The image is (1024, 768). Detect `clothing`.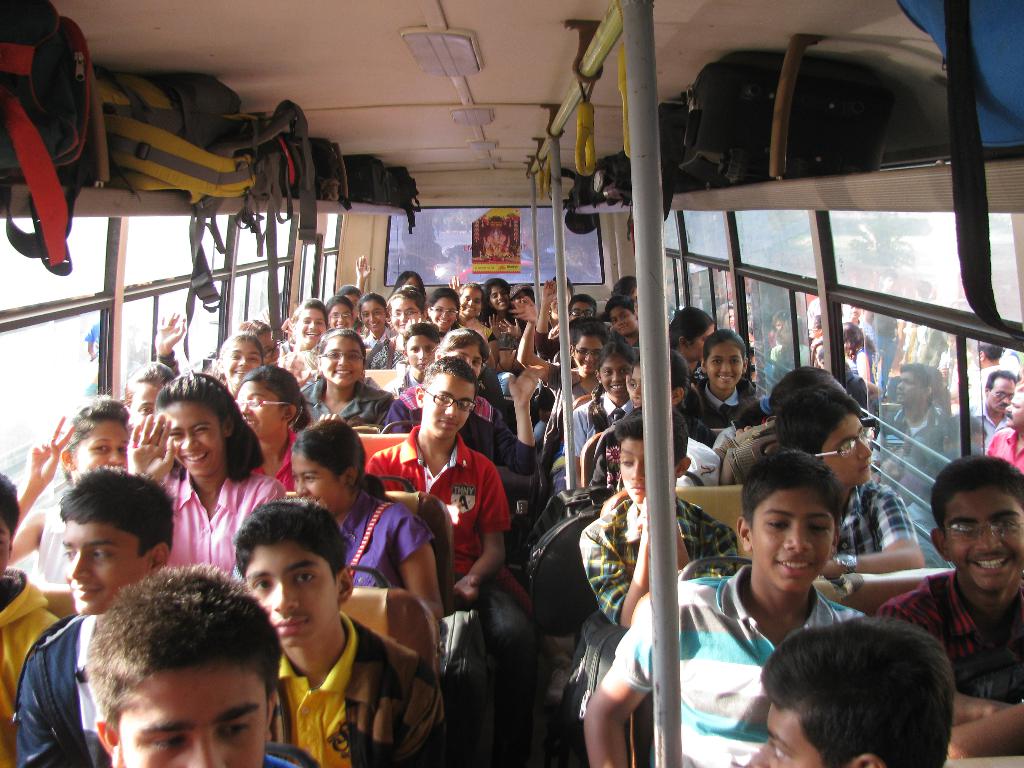
Detection: l=303, t=369, r=387, b=430.
